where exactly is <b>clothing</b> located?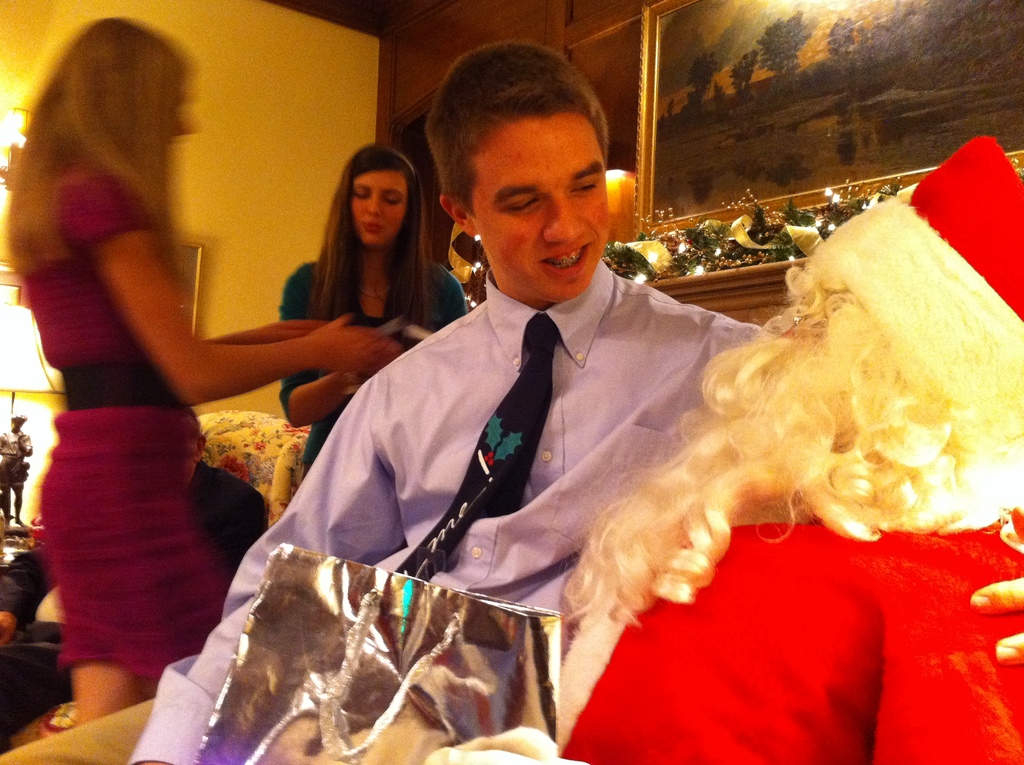
Its bounding box is <region>428, 496, 1018, 764</region>.
